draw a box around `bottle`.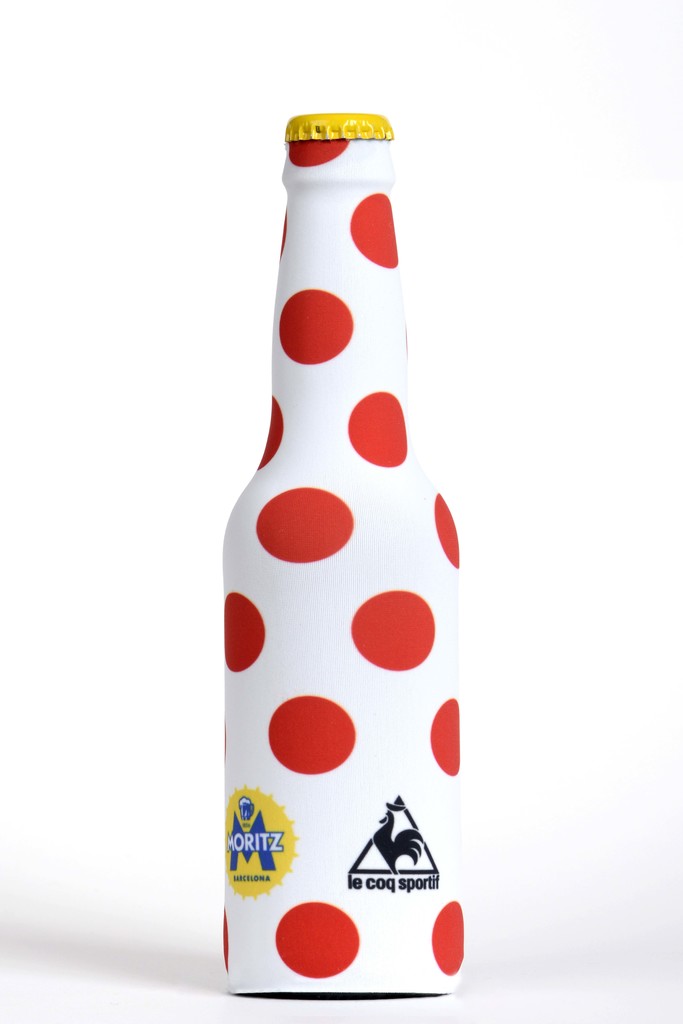
box=[221, 108, 456, 1000].
